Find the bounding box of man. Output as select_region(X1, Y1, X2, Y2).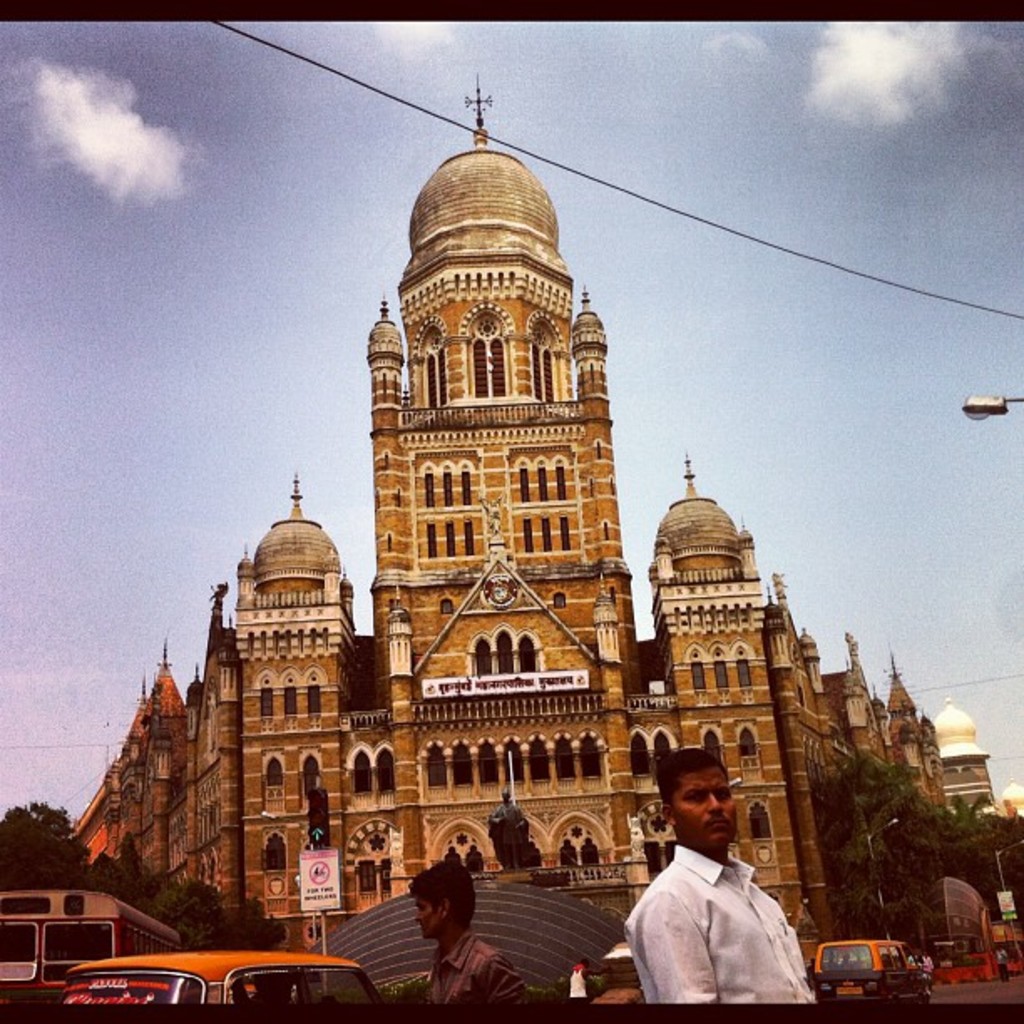
select_region(627, 771, 820, 1023).
